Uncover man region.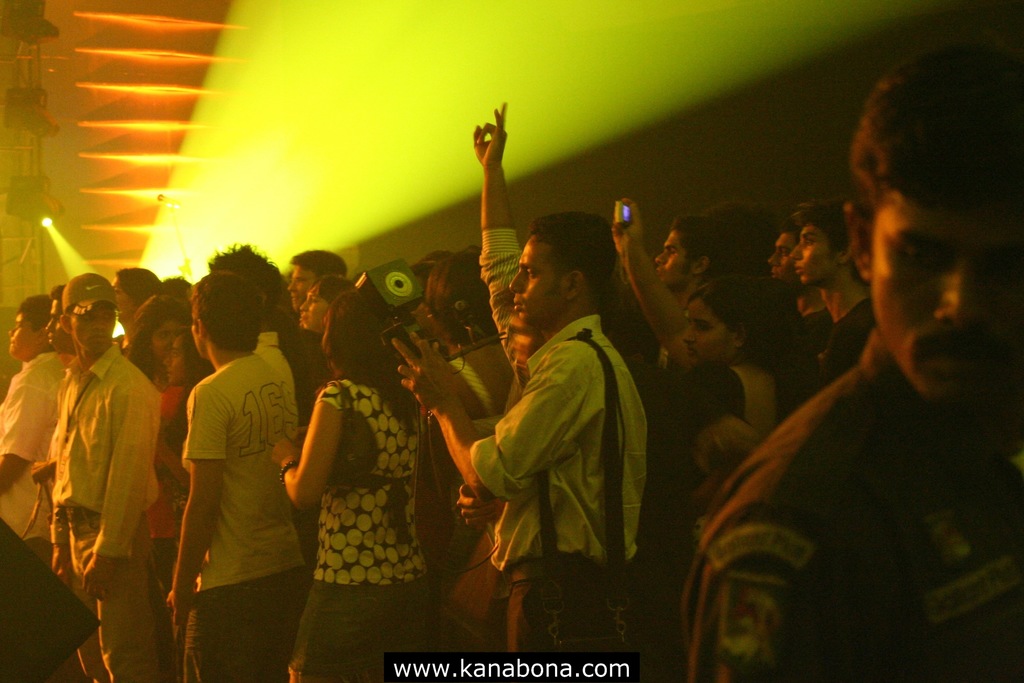
Uncovered: (left=771, top=215, right=829, bottom=336).
